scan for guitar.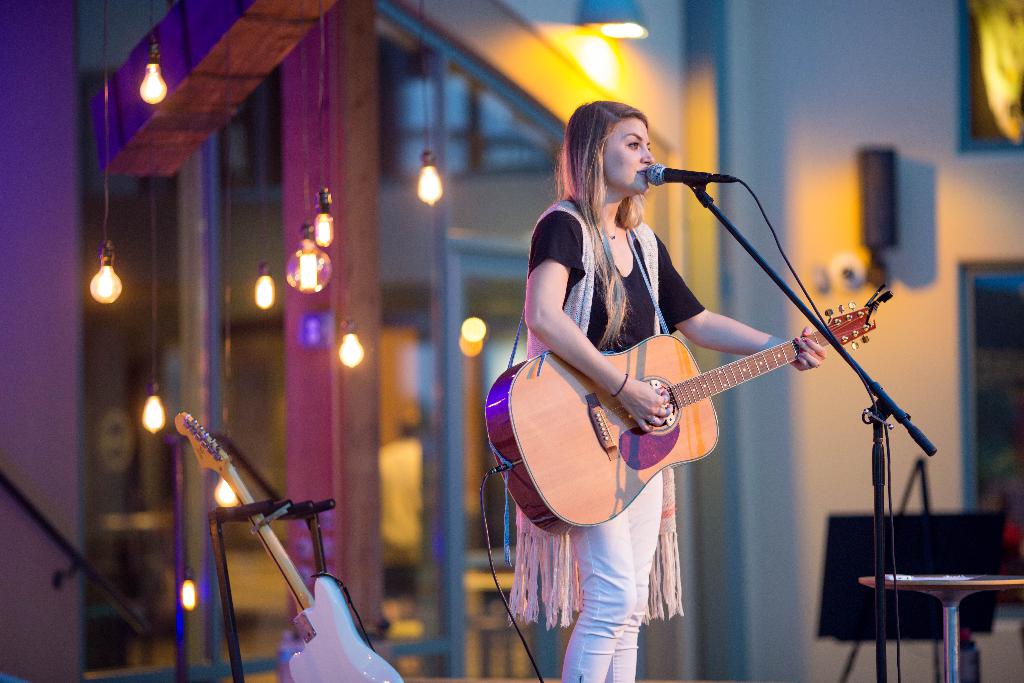
Scan result: {"x1": 173, "y1": 409, "x2": 403, "y2": 682}.
